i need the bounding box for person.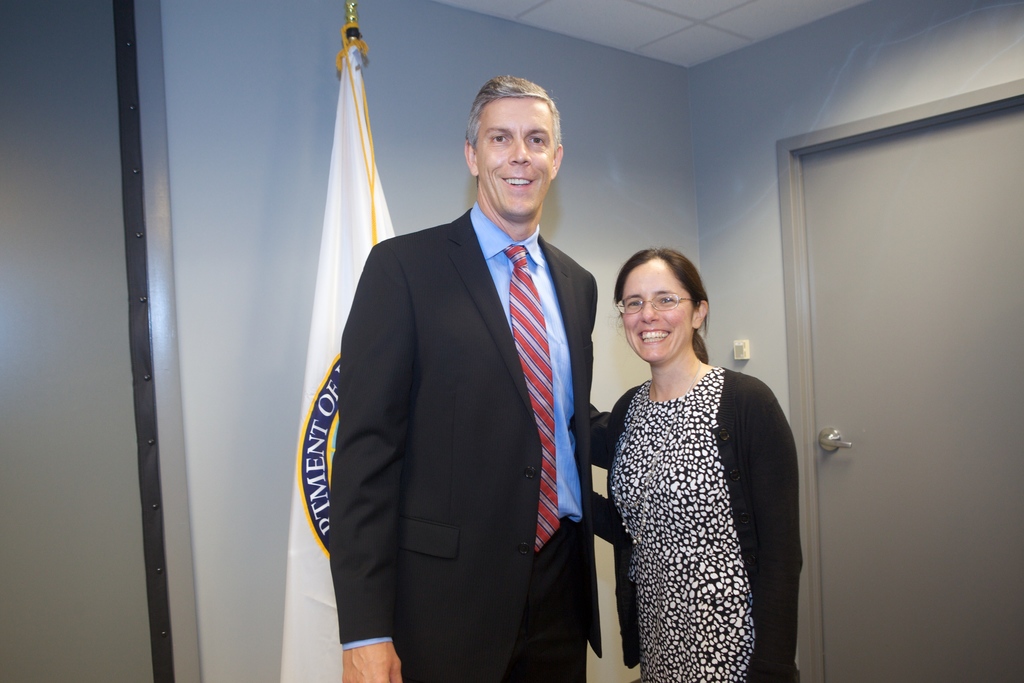
Here it is: locate(585, 247, 808, 682).
